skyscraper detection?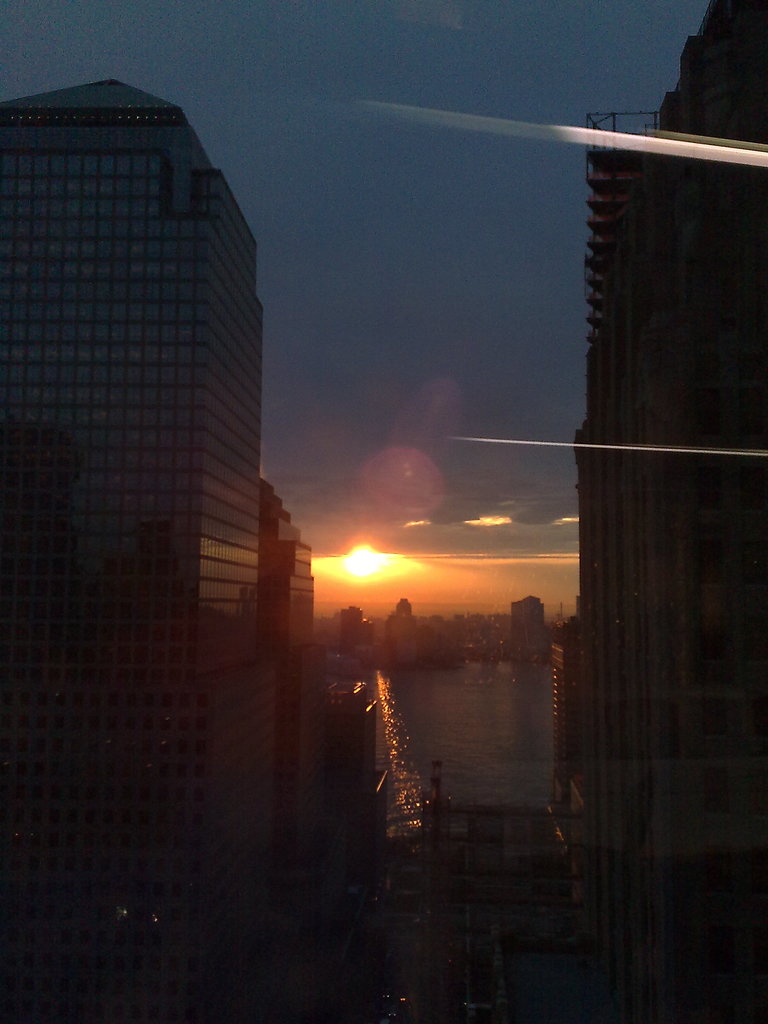
549/0/767/1014
